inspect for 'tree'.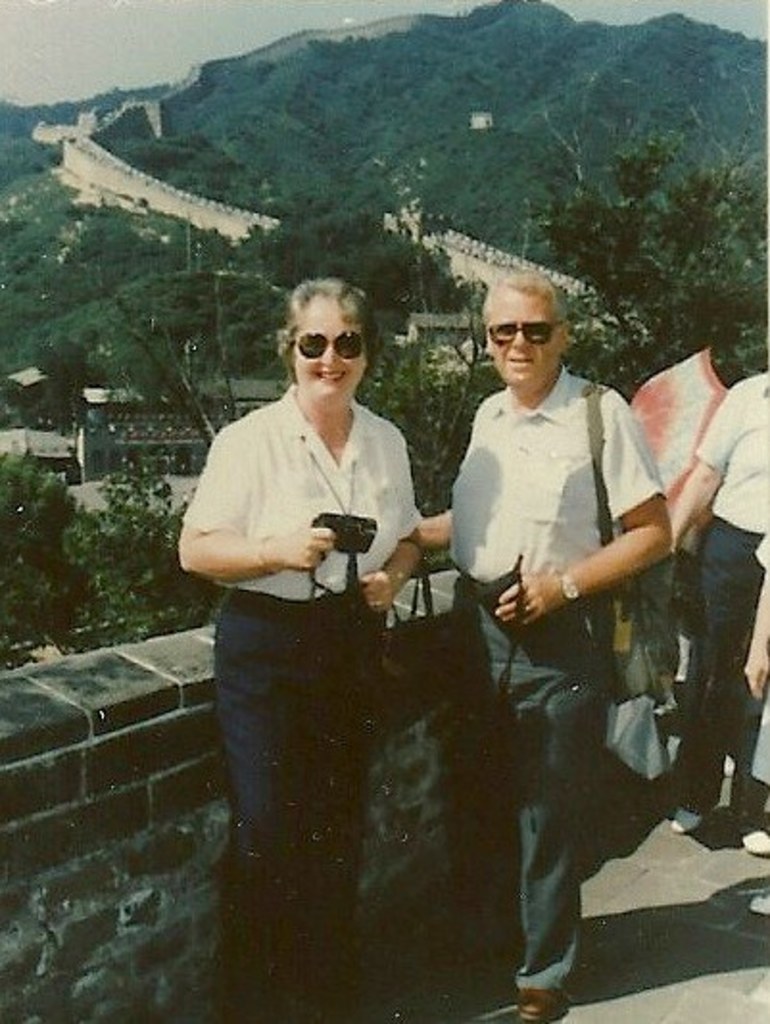
Inspection: bbox=(108, 257, 292, 453).
